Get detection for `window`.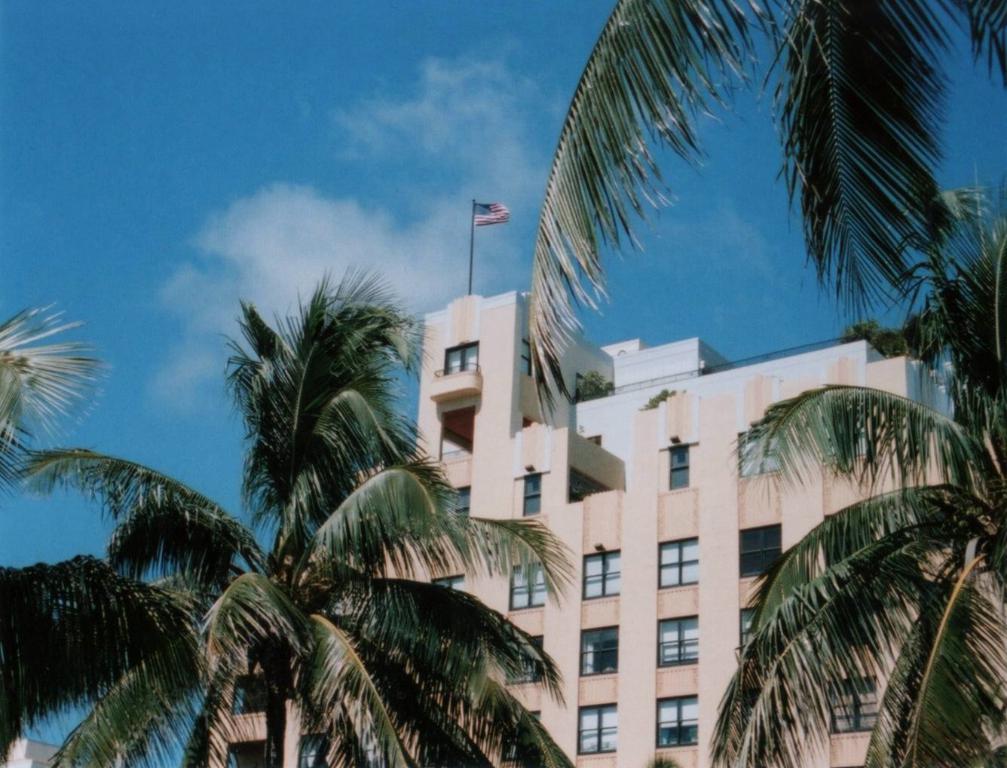
Detection: bbox=[513, 479, 545, 514].
